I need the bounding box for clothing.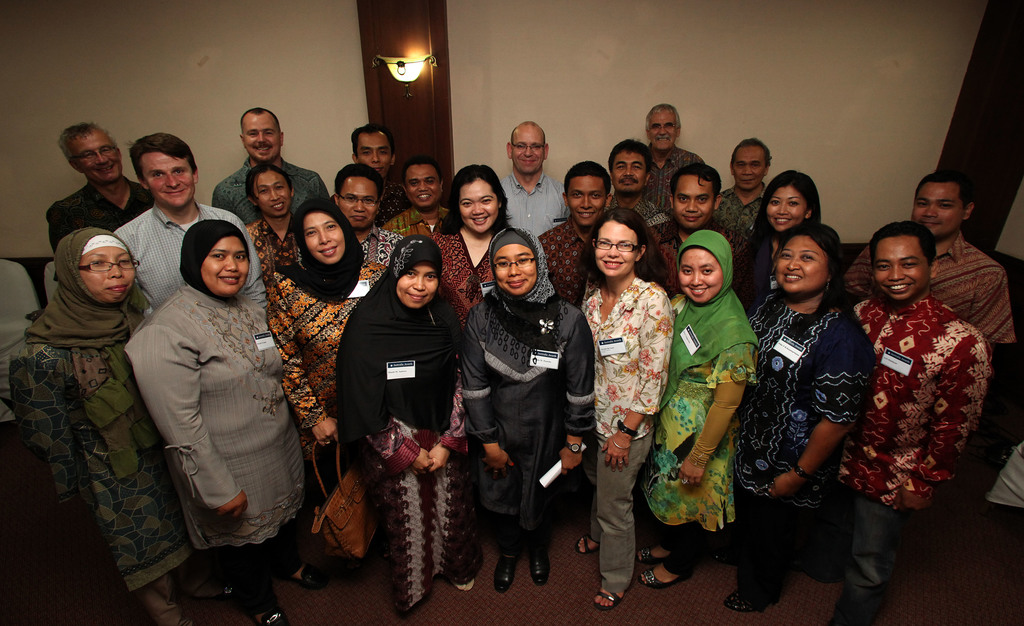
Here it is: (left=243, top=211, right=302, bottom=285).
